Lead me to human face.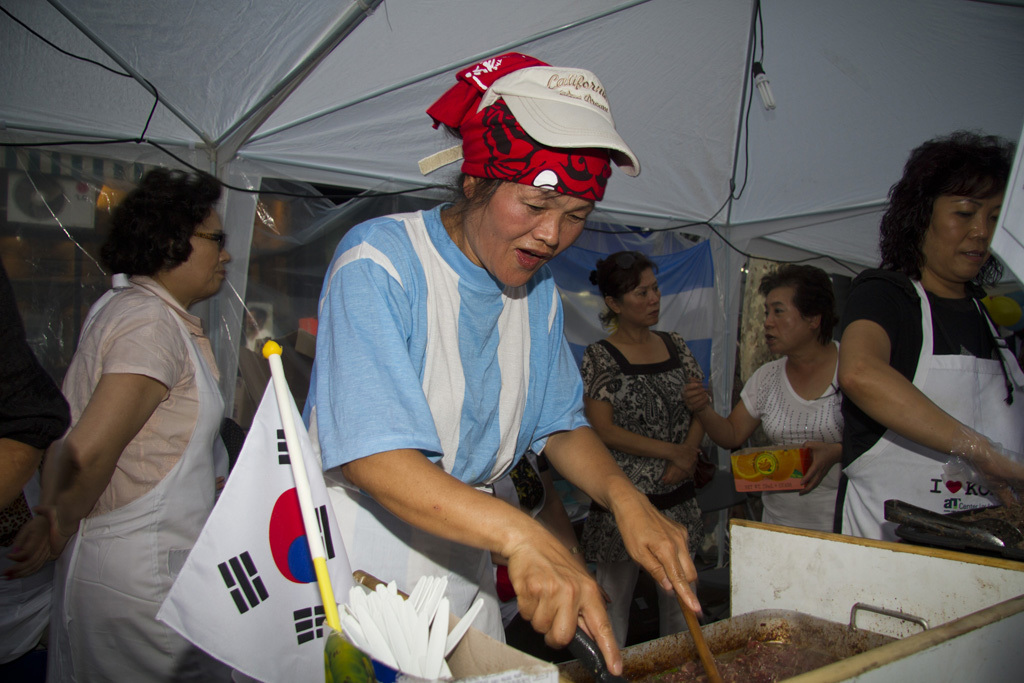
Lead to <box>757,290,802,355</box>.
